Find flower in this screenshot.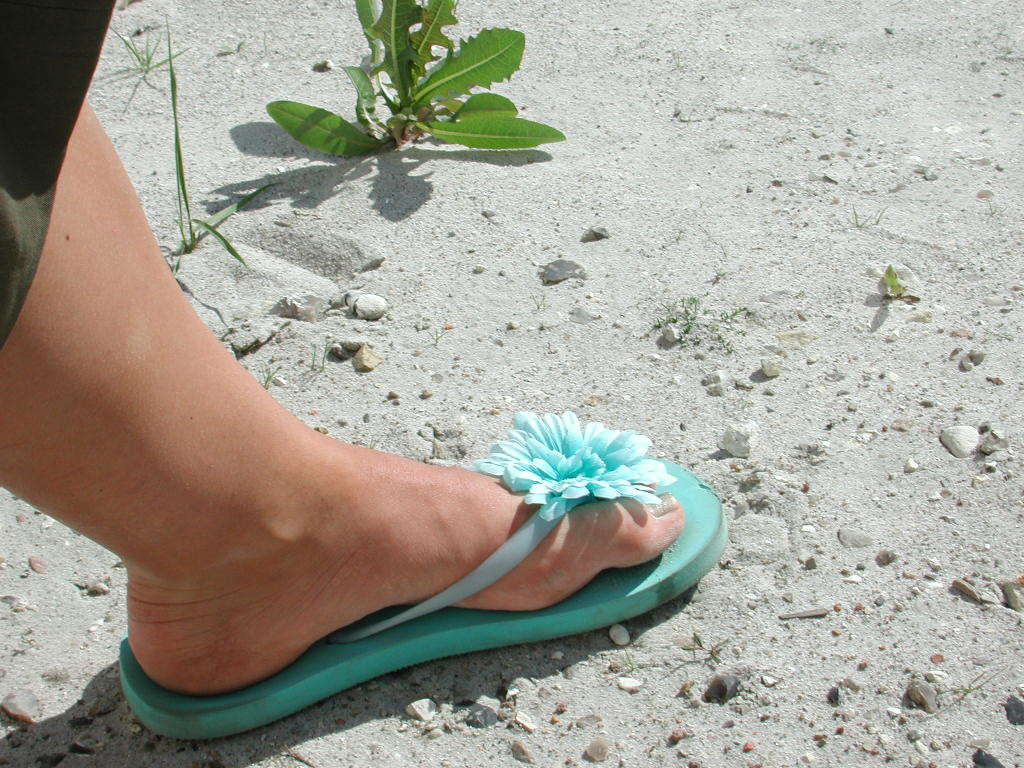
The bounding box for flower is 466 405 678 521.
